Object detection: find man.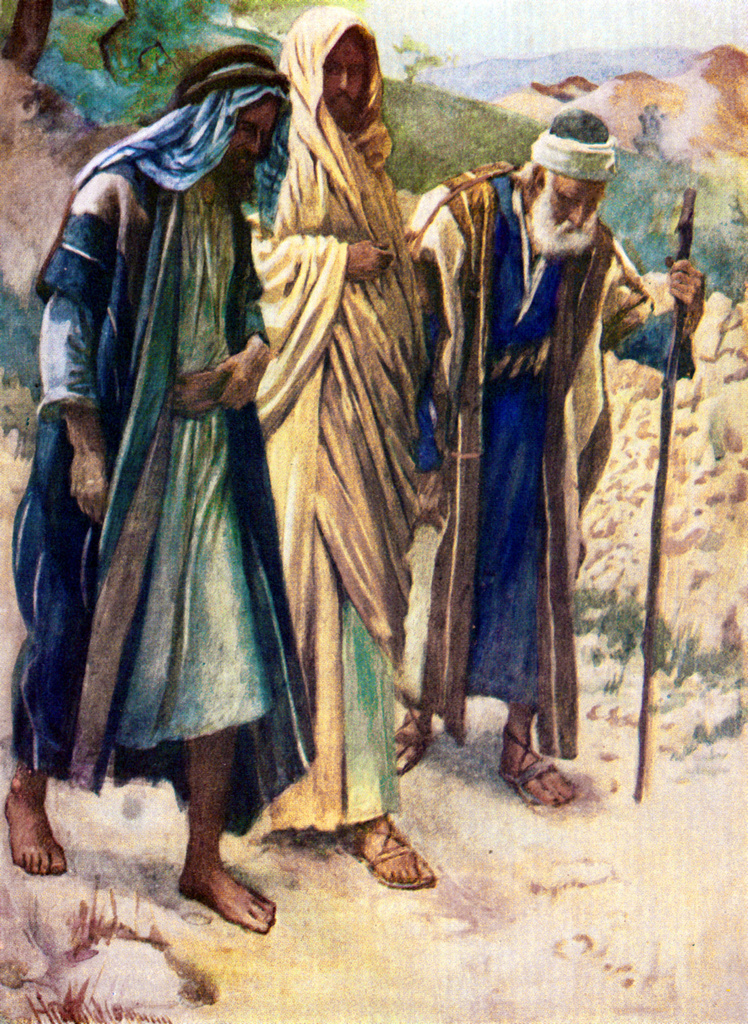
(x1=421, y1=97, x2=646, y2=762).
